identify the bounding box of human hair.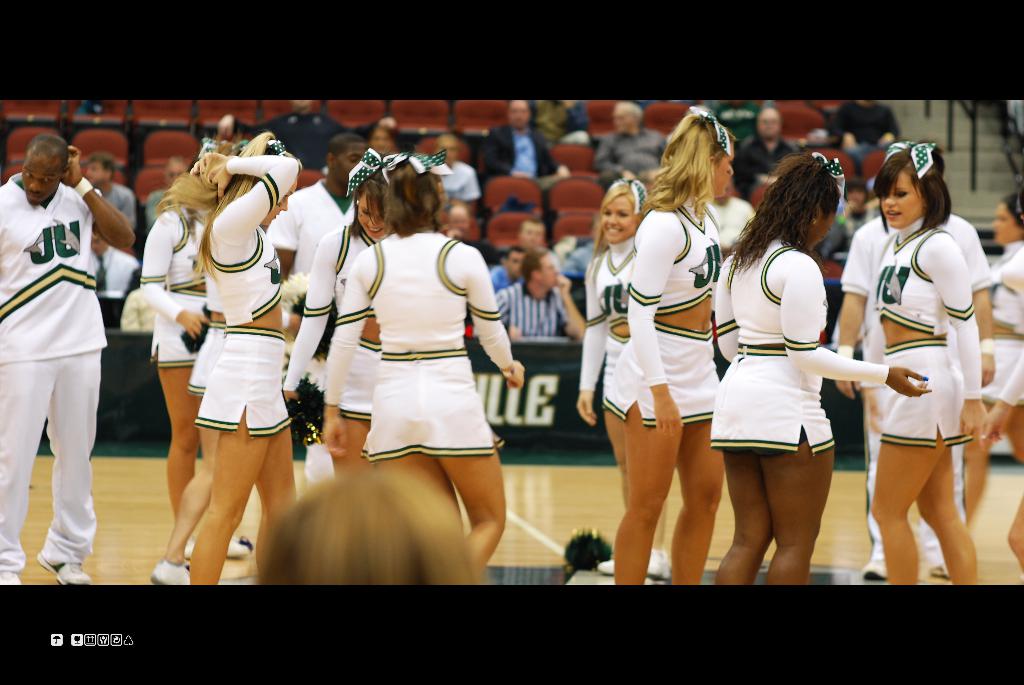
(left=90, top=150, right=115, bottom=179).
